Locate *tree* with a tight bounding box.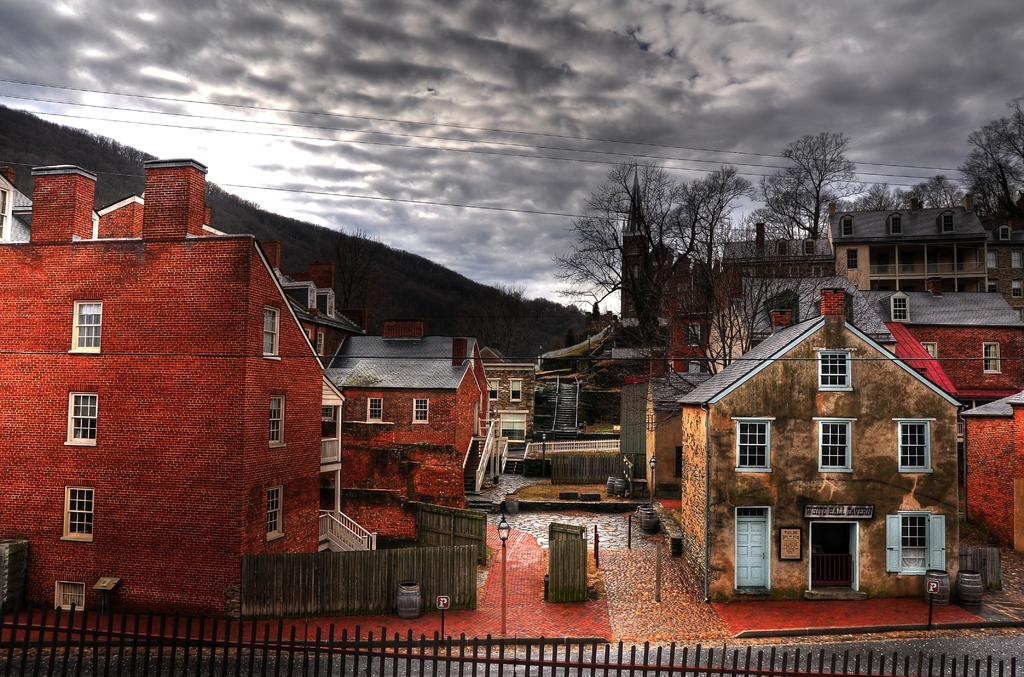
left=956, top=96, right=1023, bottom=219.
